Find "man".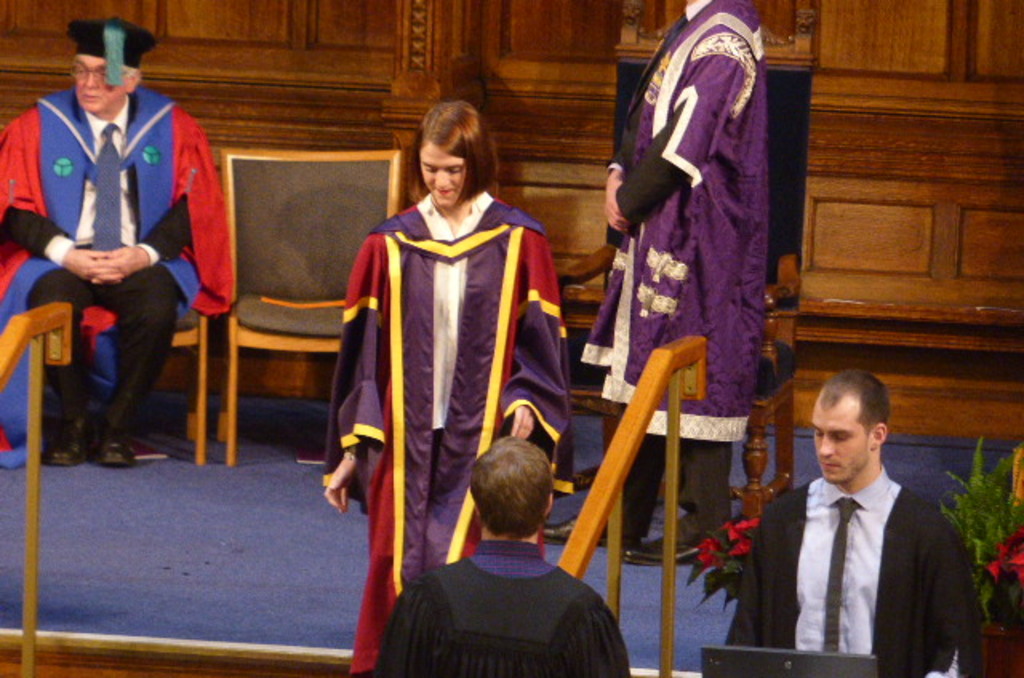
BBox(376, 440, 627, 676).
